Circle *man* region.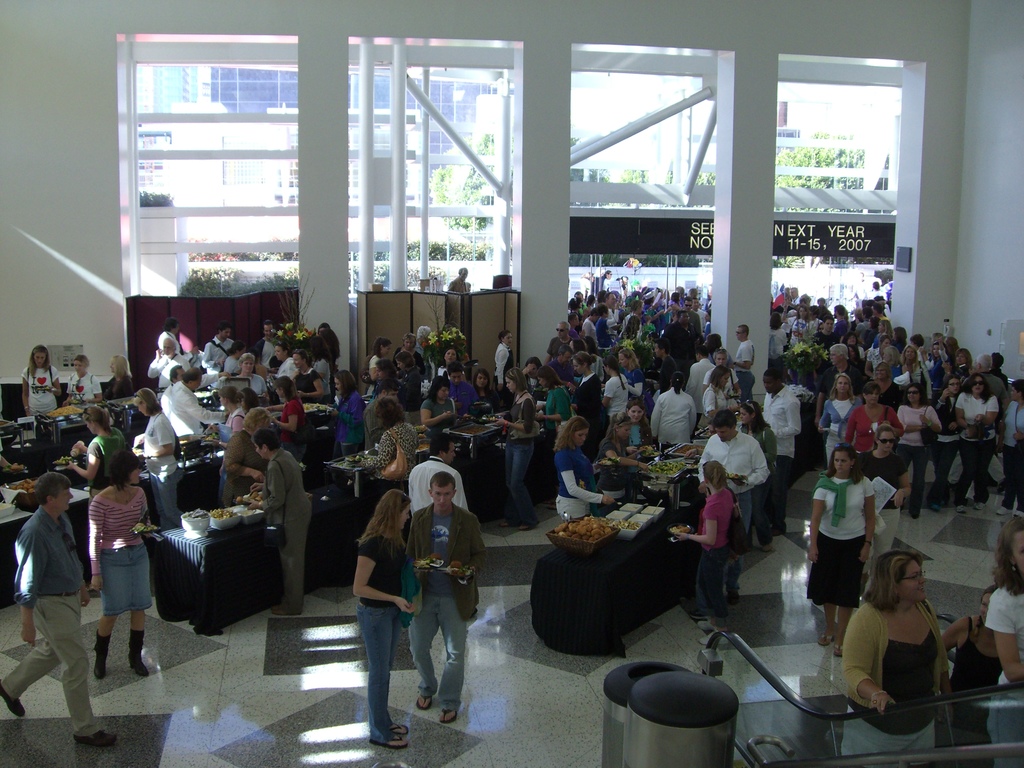
Region: crop(755, 369, 801, 540).
